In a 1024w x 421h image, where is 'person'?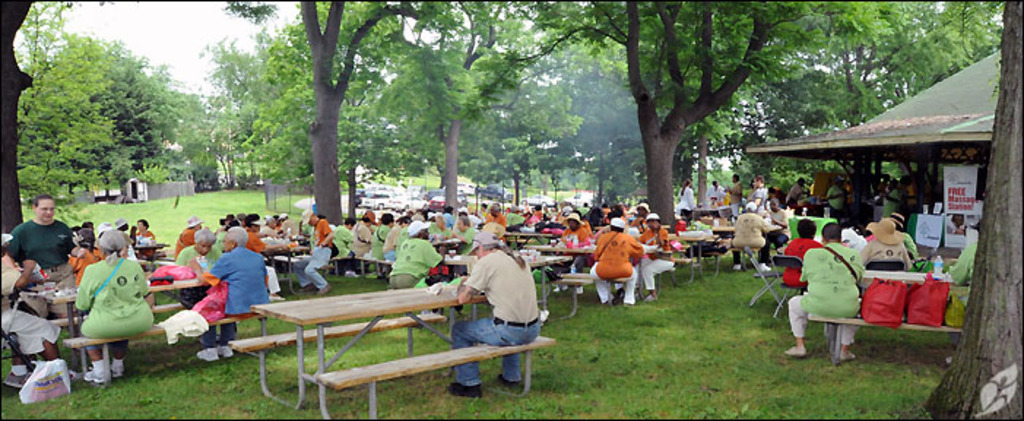
(left=789, top=175, right=803, bottom=206).
